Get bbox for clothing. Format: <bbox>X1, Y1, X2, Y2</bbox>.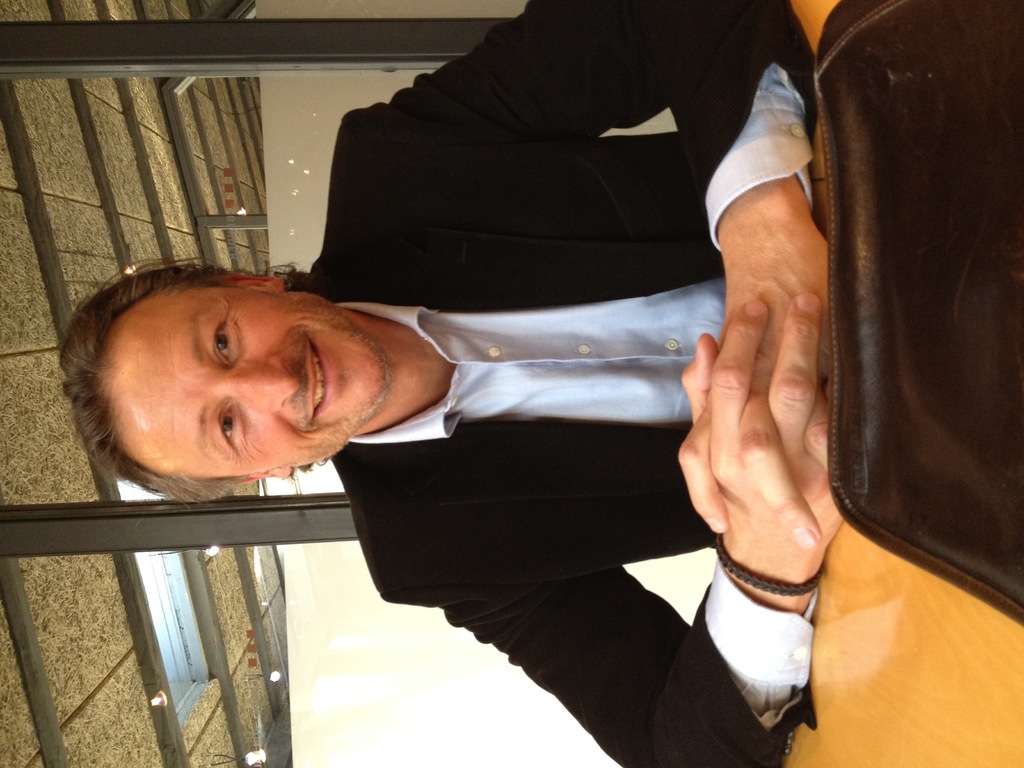
<bbox>212, 24, 900, 748</bbox>.
